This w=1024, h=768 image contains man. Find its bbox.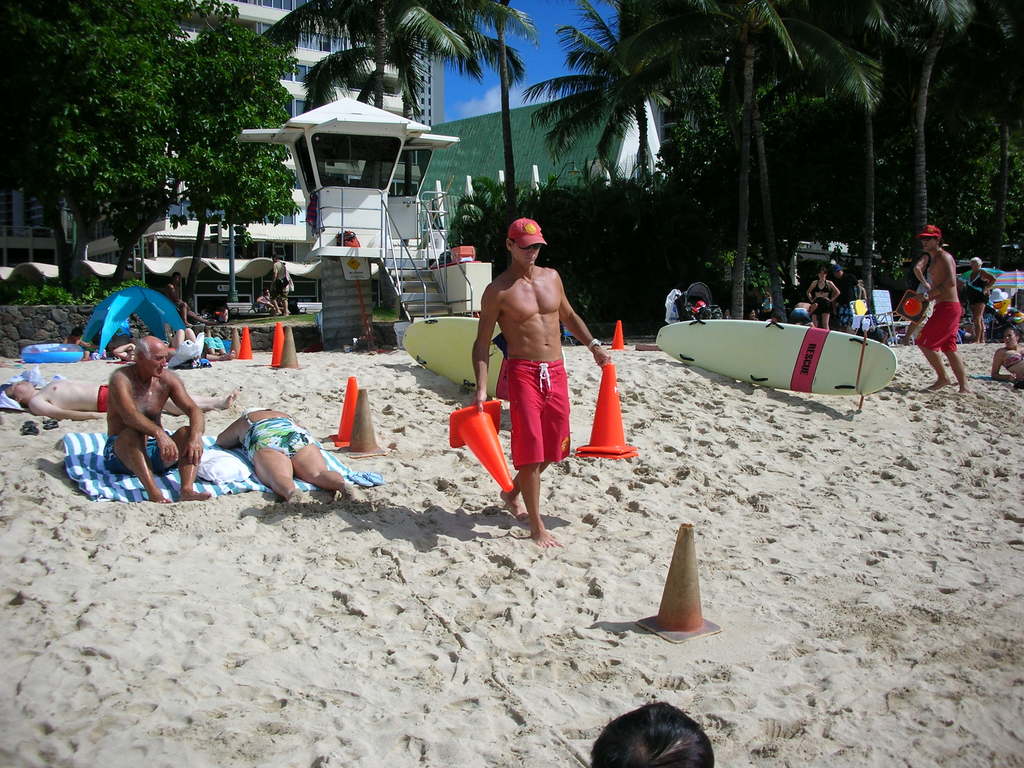
100:333:213:502.
